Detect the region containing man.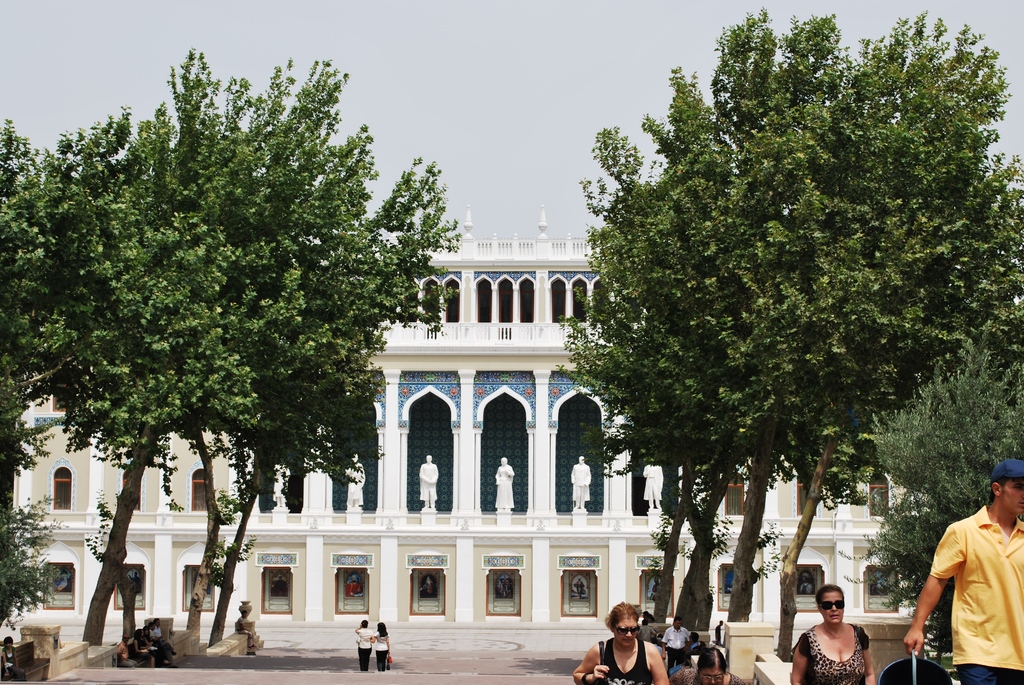
left=714, top=618, right=724, bottom=643.
